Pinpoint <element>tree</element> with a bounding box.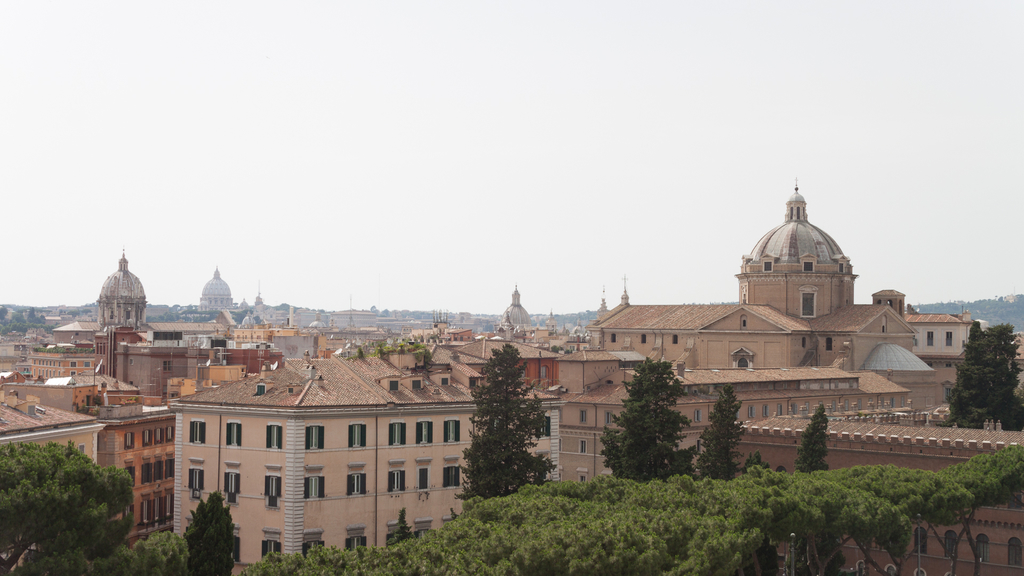
(x1=600, y1=358, x2=696, y2=479).
